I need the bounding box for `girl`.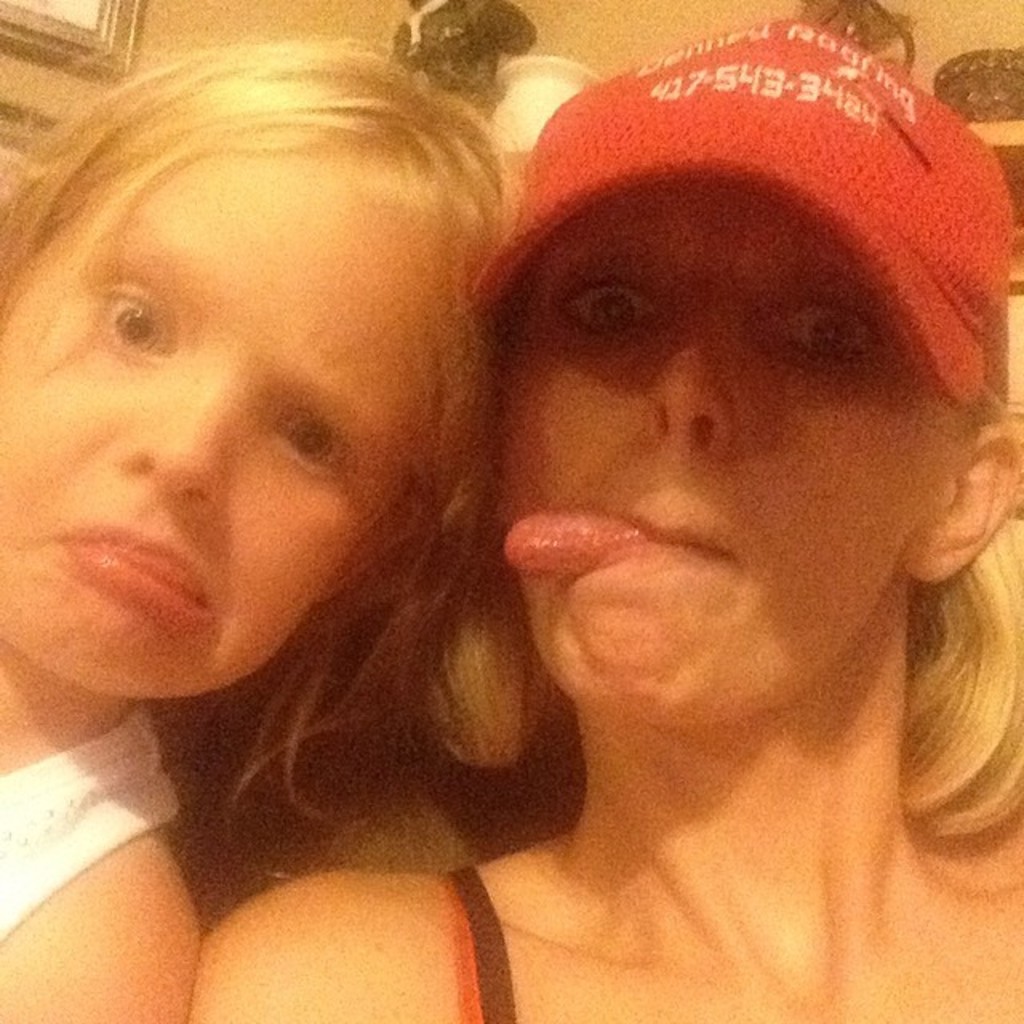
Here it is: crop(0, 30, 526, 1022).
